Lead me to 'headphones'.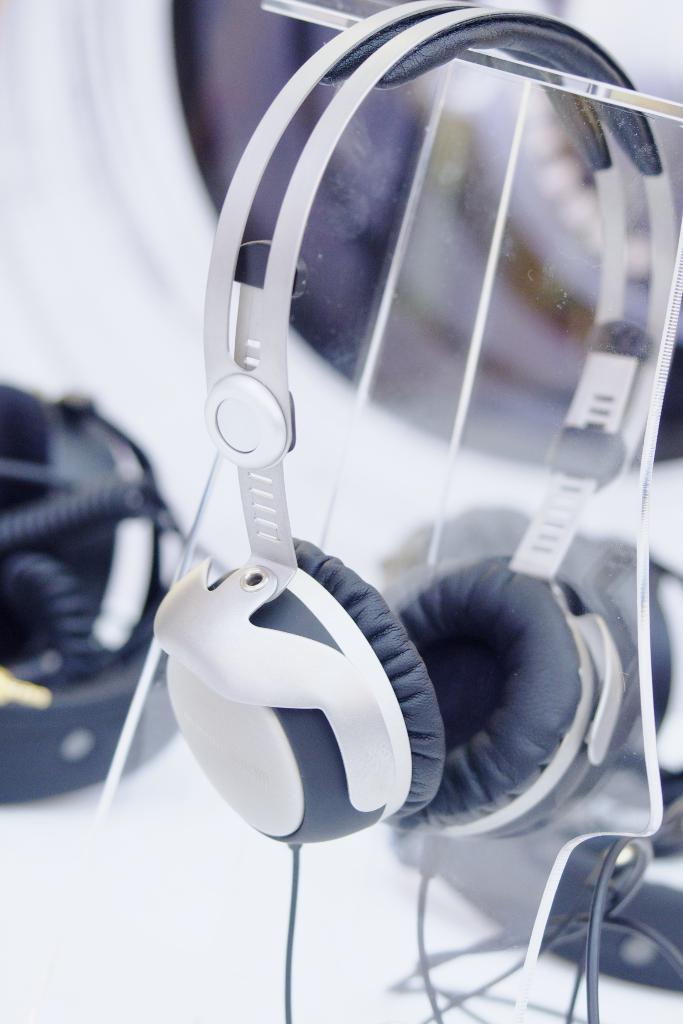
Lead to {"left": 153, "top": 0, "right": 634, "bottom": 847}.
